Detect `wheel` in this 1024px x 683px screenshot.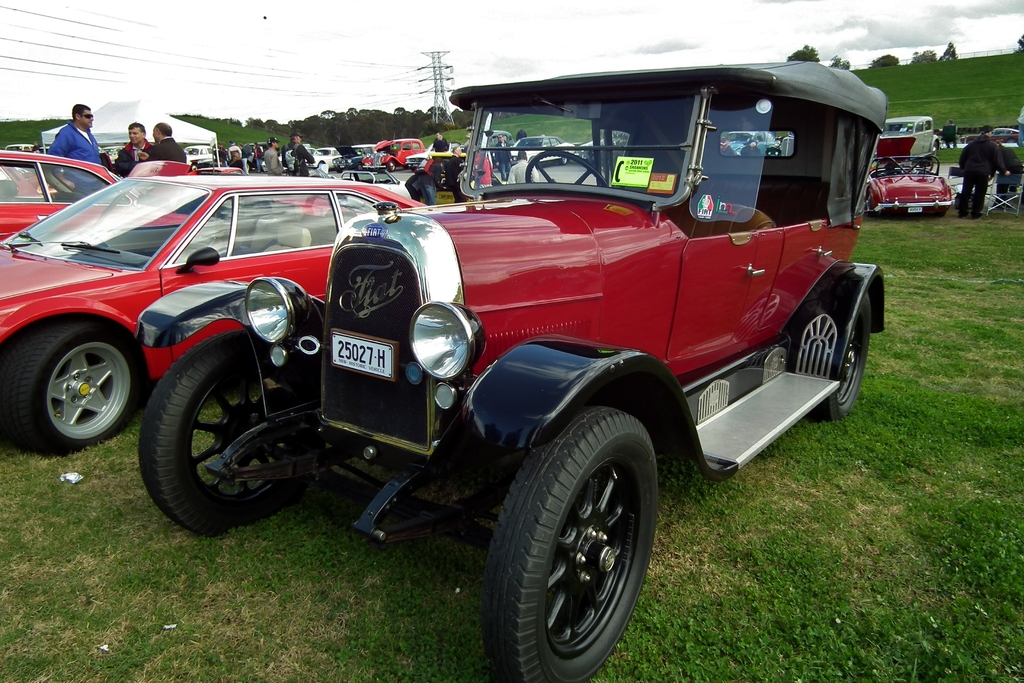
Detection: 23 325 130 452.
